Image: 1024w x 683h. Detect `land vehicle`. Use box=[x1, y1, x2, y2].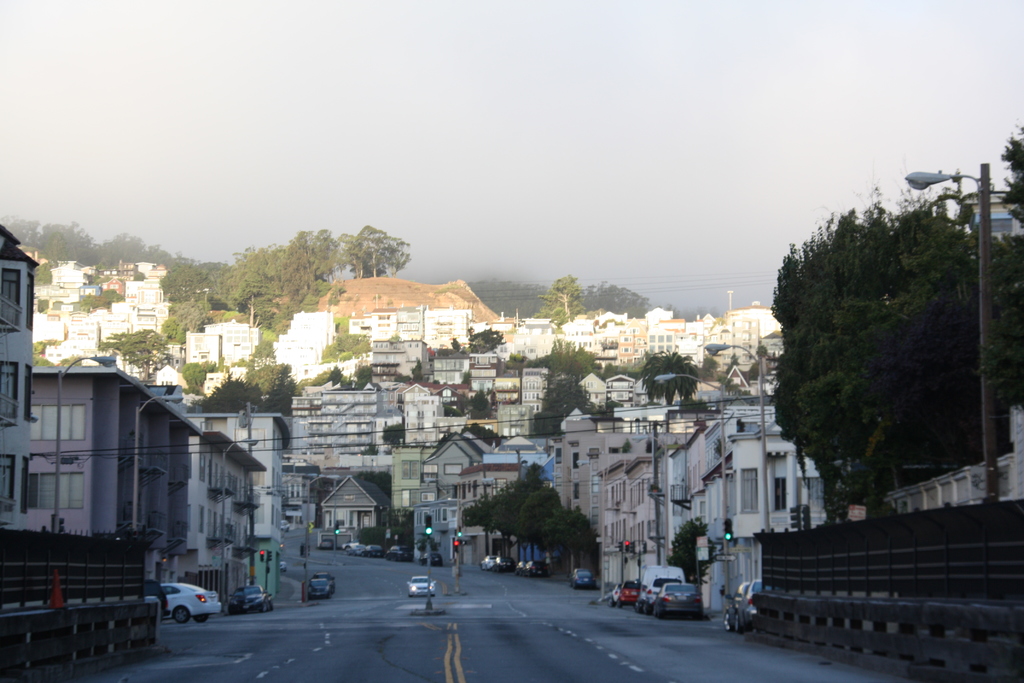
box=[491, 555, 517, 572].
